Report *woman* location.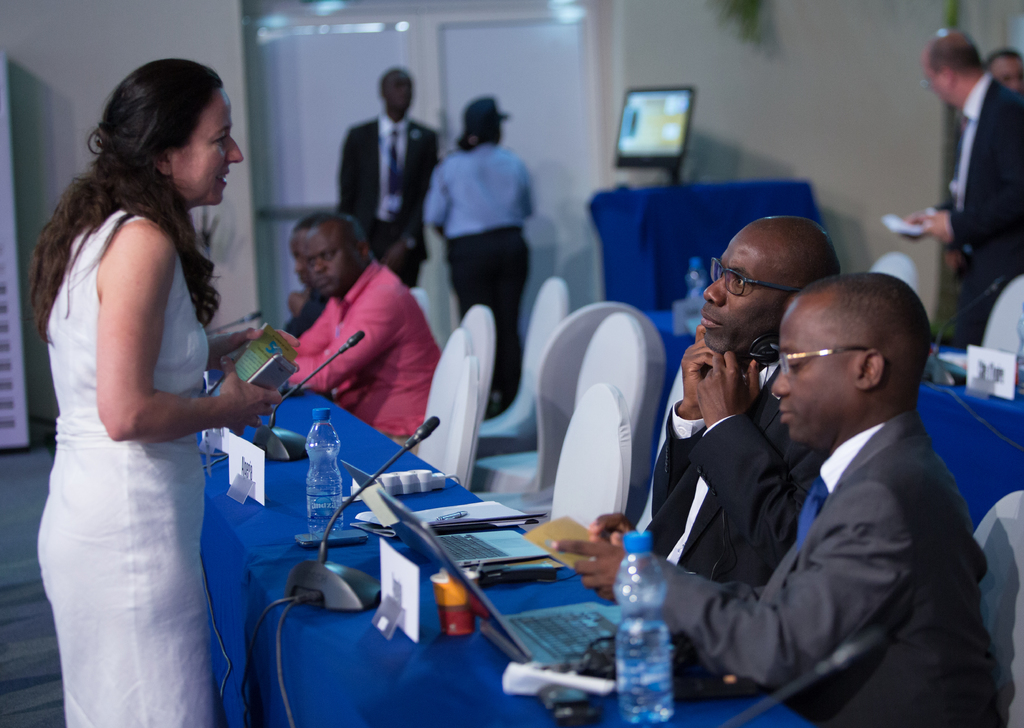
Report: 28, 39, 272, 718.
